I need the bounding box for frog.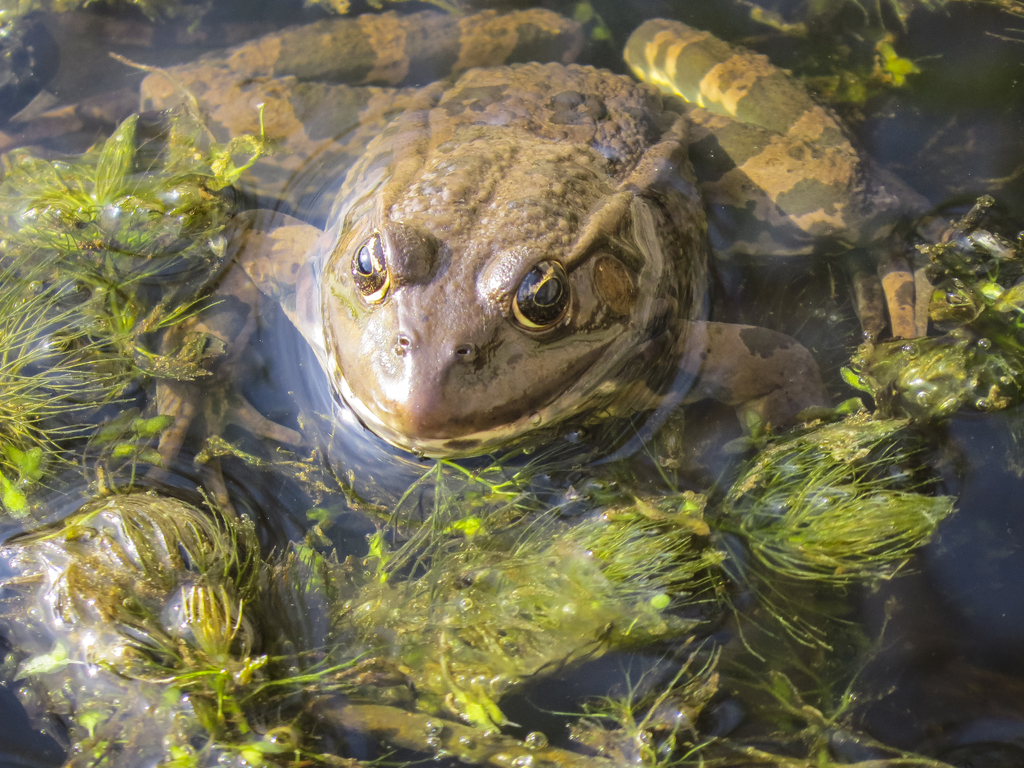
Here it is: [left=138, top=3, right=946, bottom=545].
